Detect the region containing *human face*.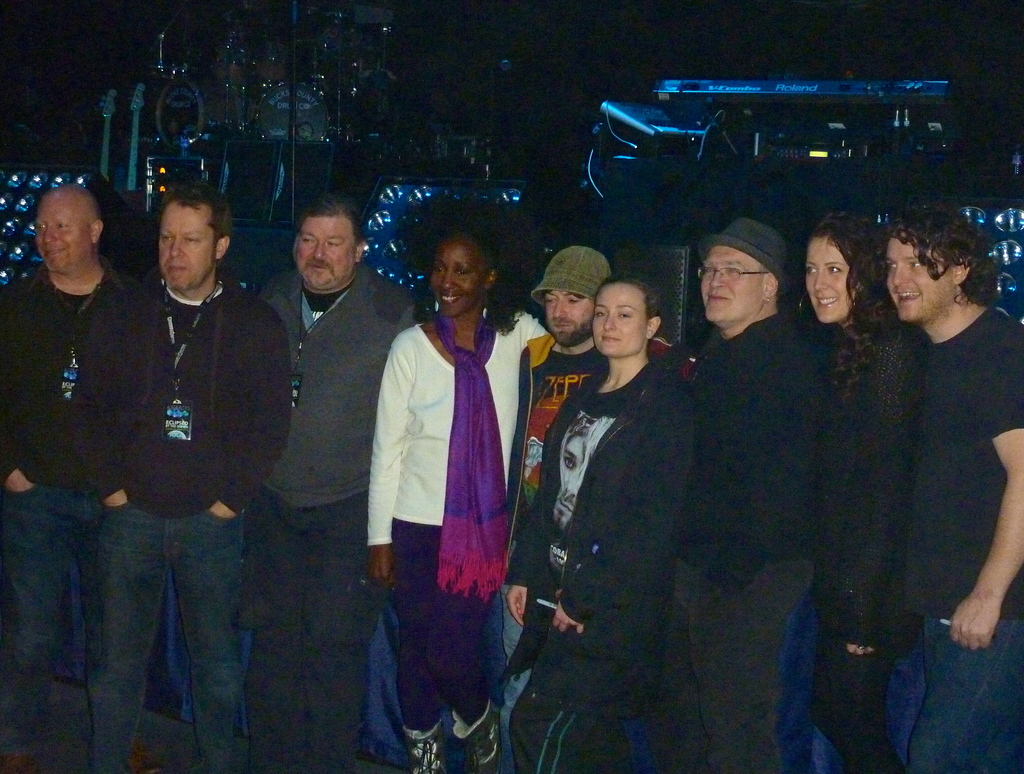
bbox(543, 286, 591, 344).
